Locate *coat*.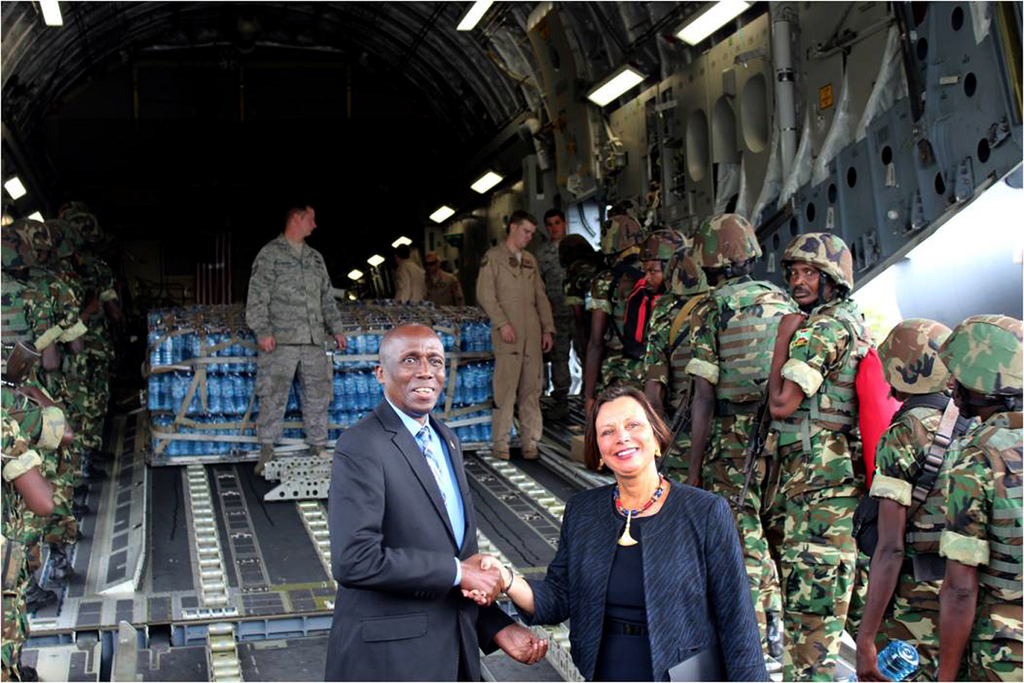
Bounding box: region(518, 475, 781, 682).
